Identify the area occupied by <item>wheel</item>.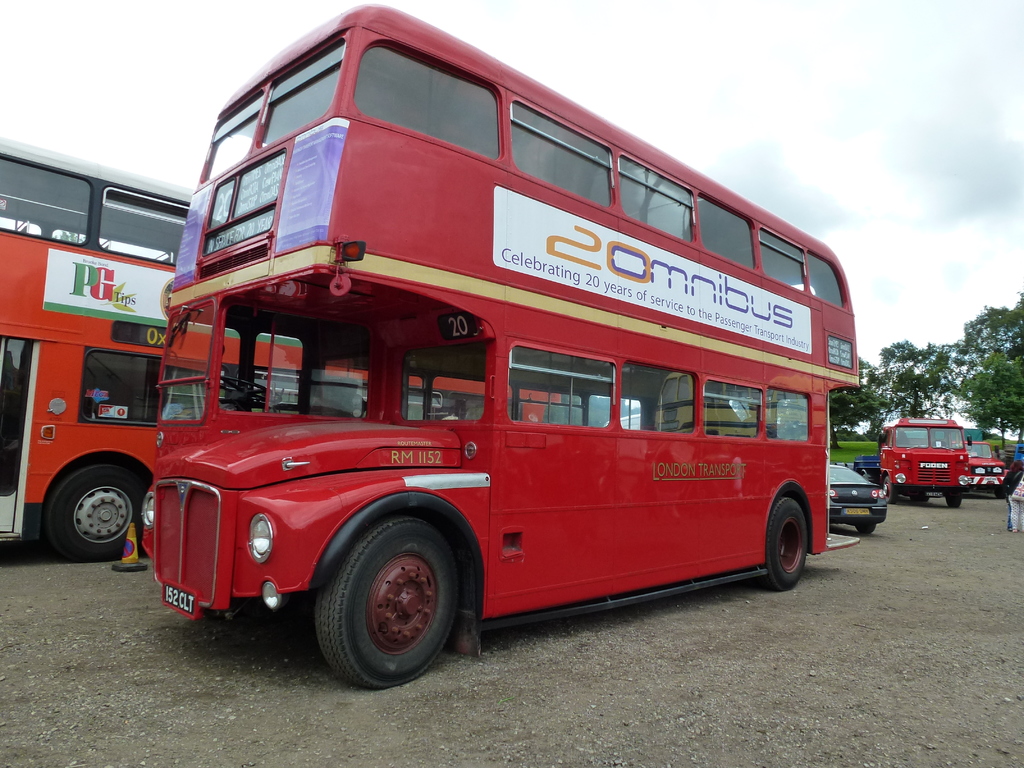
Area: BBox(47, 463, 159, 566).
